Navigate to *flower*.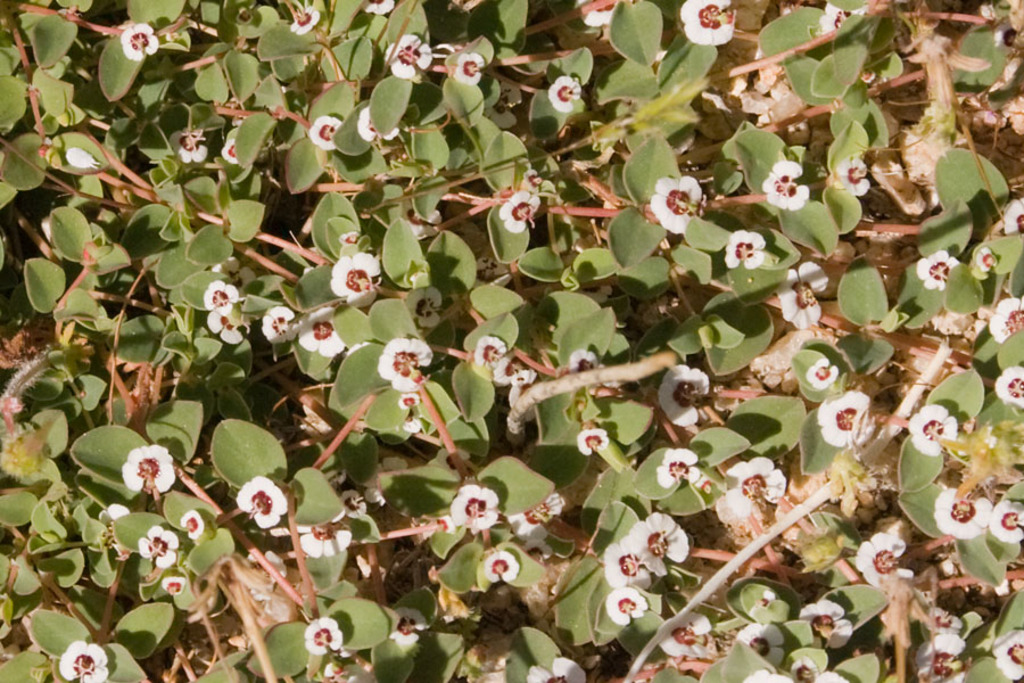
Navigation target: {"x1": 311, "y1": 116, "x2": 341, "y2": 147}.
